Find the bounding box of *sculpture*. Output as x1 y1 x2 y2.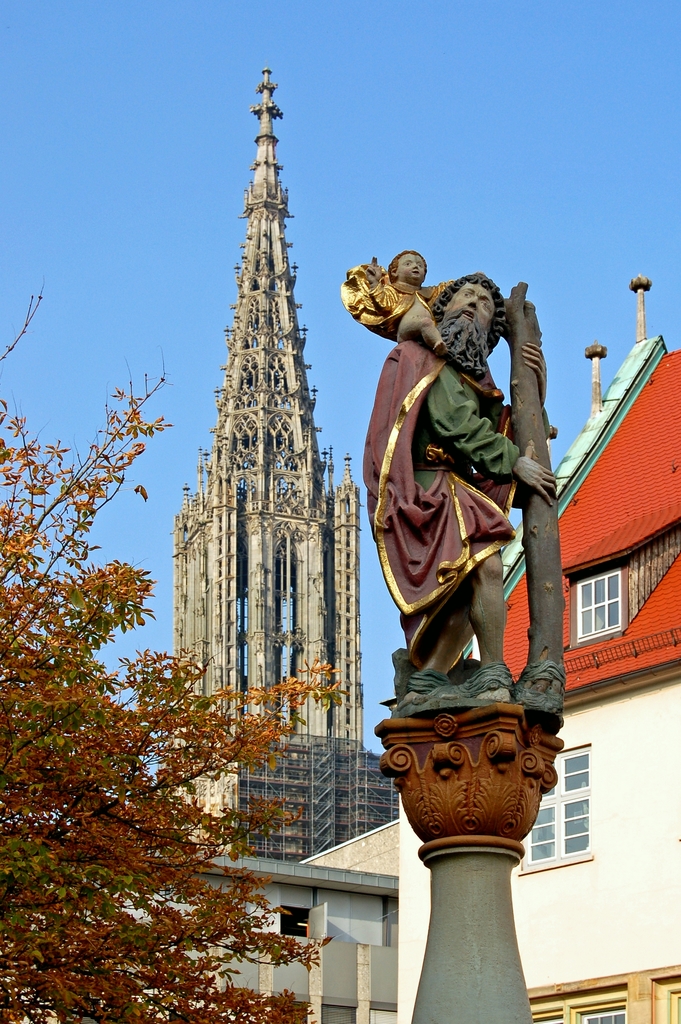
349 246 463 367.
